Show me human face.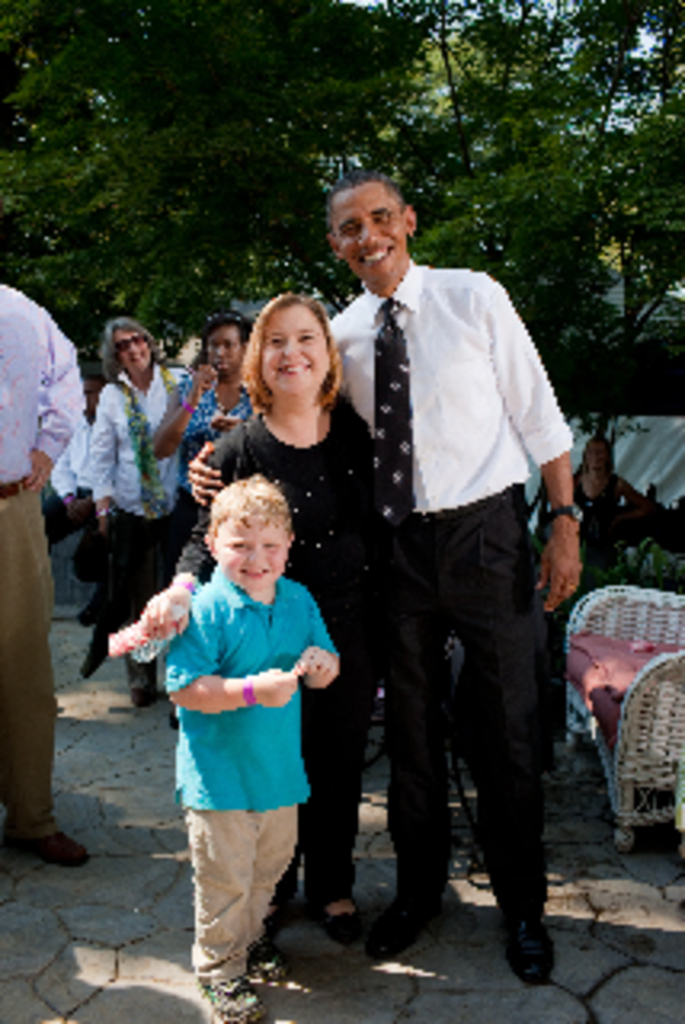
human face is here: locate(205, 326, 250, 374).
